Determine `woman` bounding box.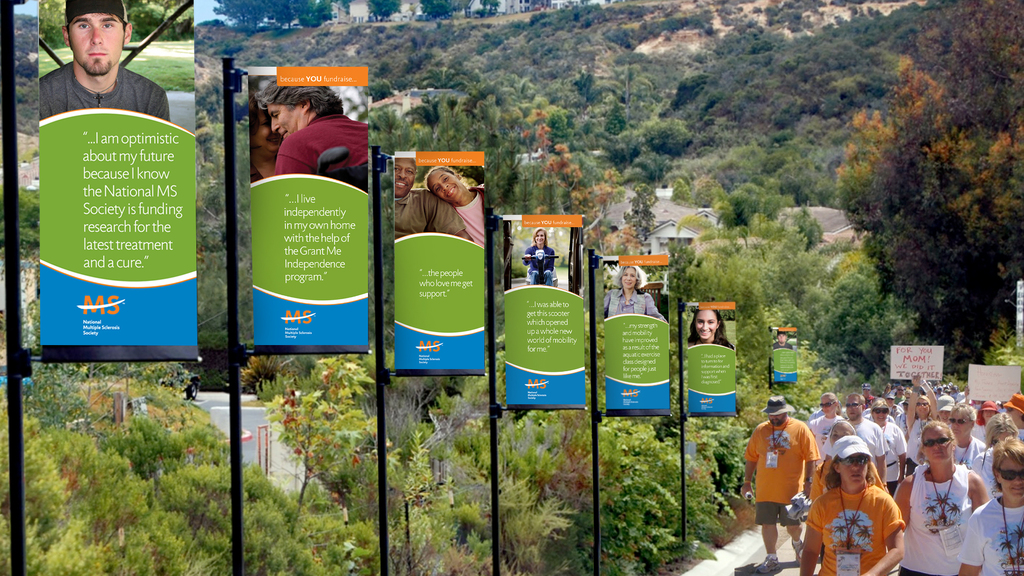
Determined: Rect(972, 413, 1023, 508).
